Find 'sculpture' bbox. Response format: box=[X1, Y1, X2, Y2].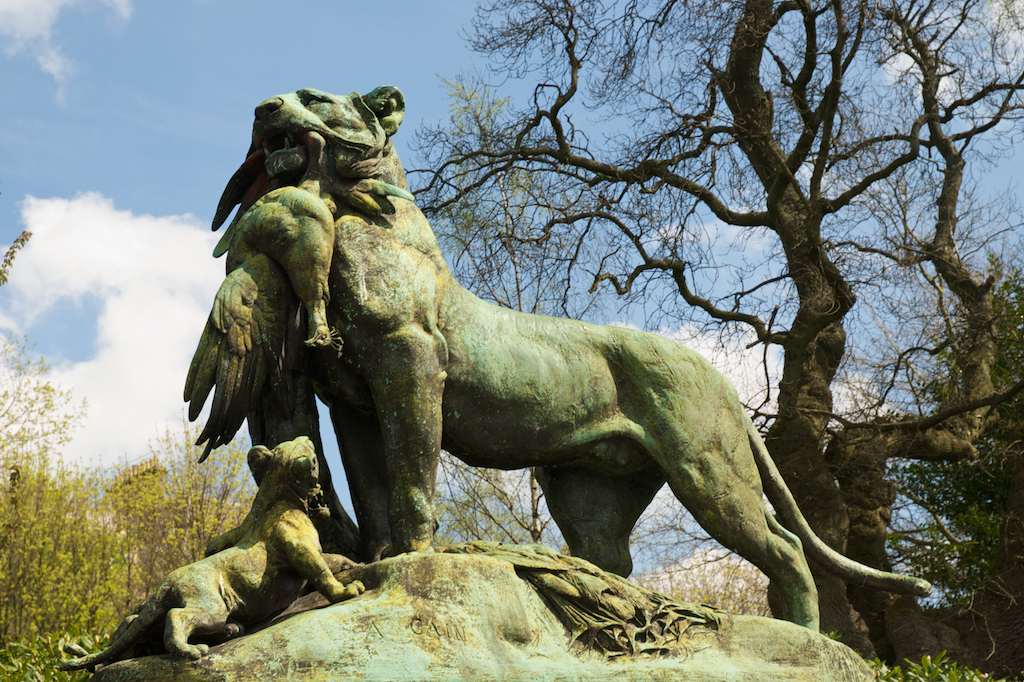
box=[50, 70, 939, 677].
